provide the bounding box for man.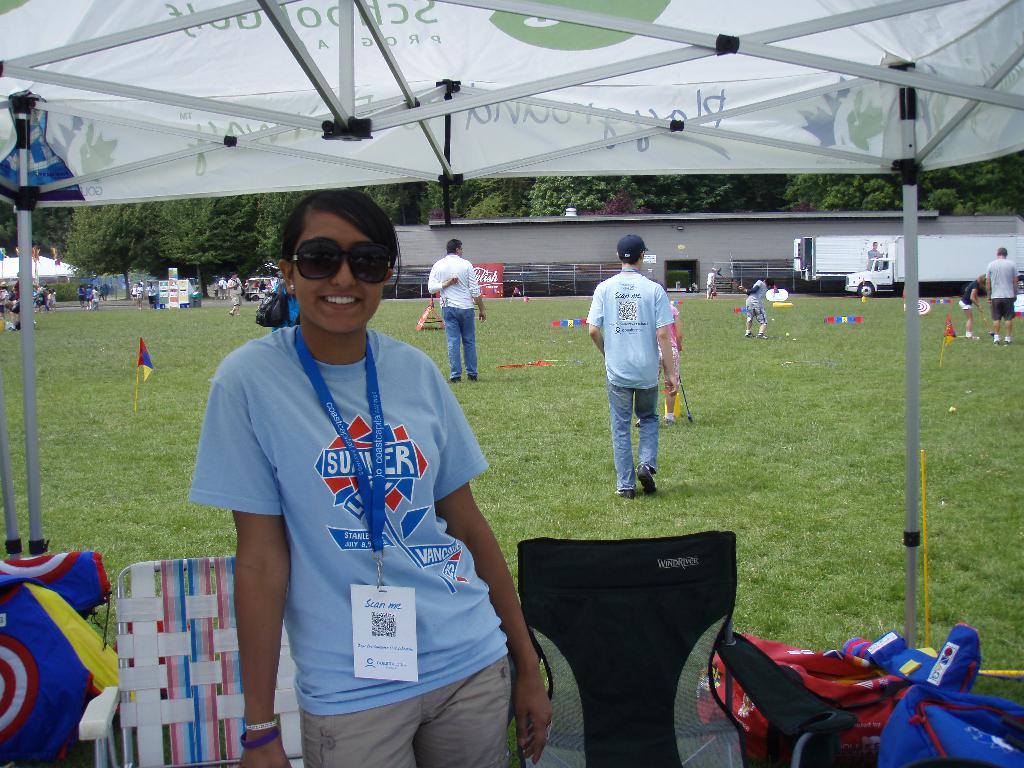
(x1=431, y1=240, x2=482, y2=385).
